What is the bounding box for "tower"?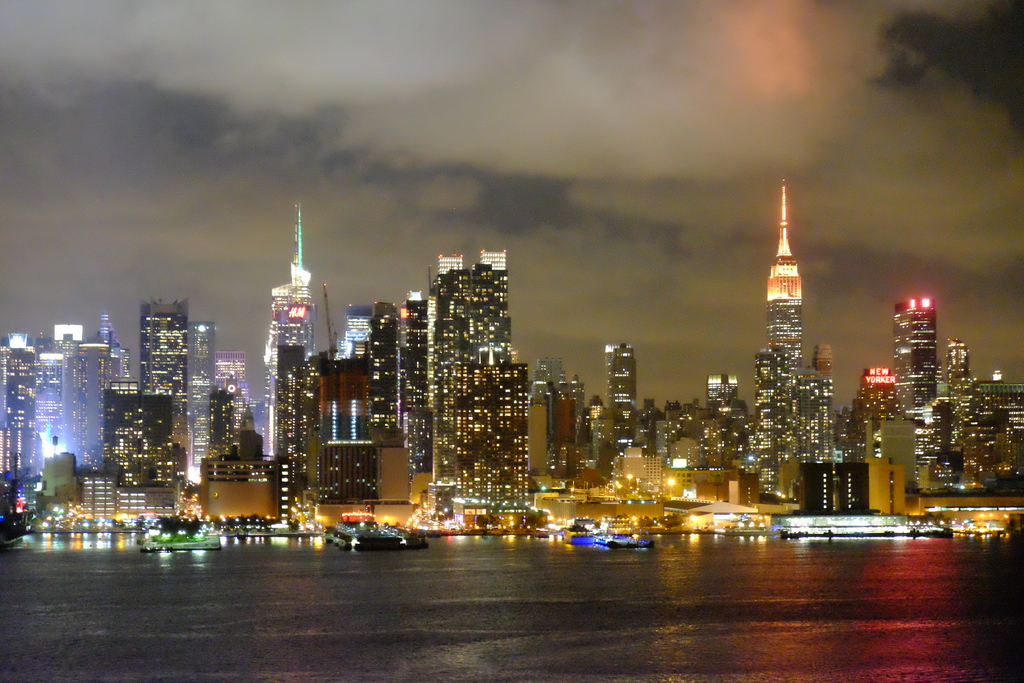
(left=61, top=338, right=119, bottom=483).
